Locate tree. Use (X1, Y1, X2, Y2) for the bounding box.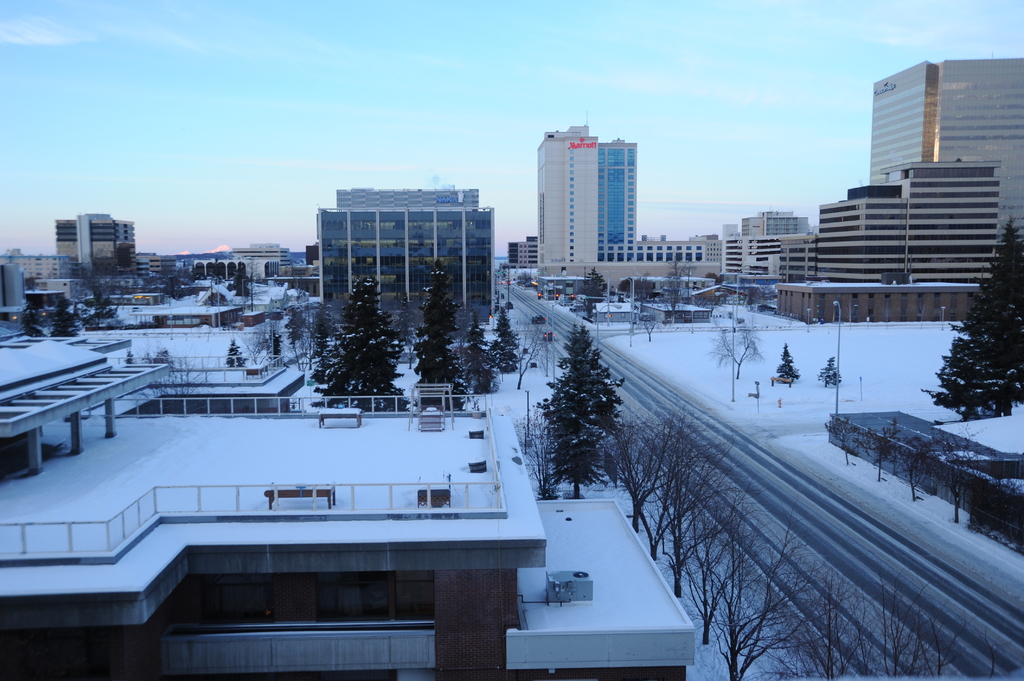
(324, 275, 406, 414).
